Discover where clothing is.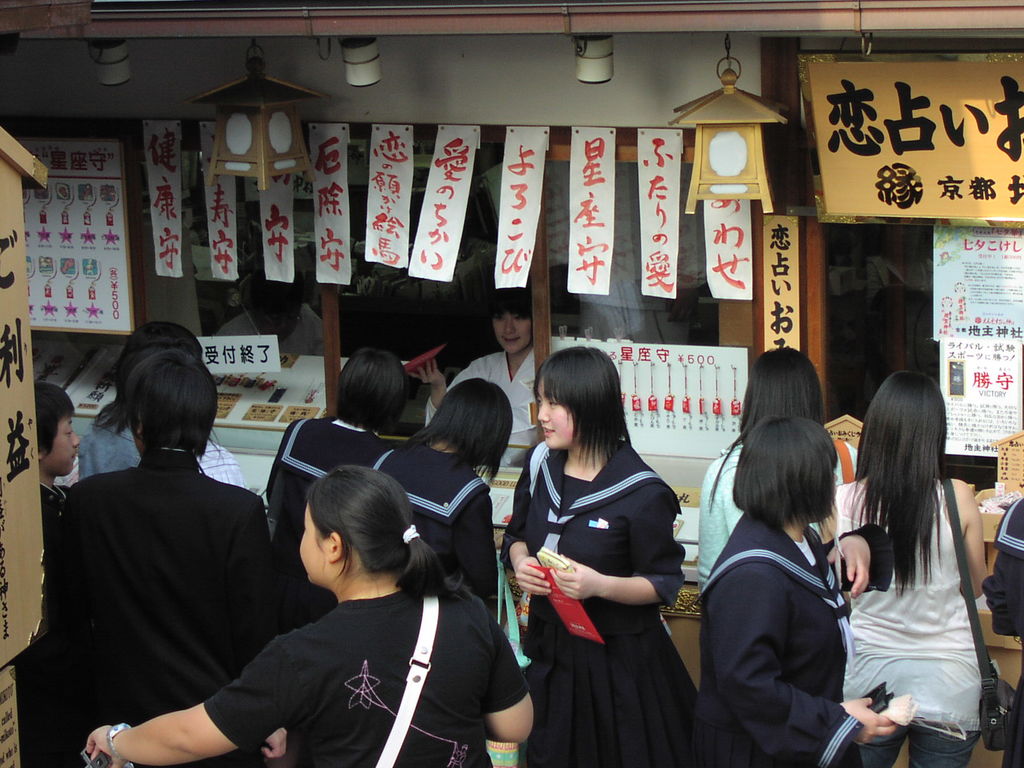
Discovered at box(714, 503, 904, 767).
